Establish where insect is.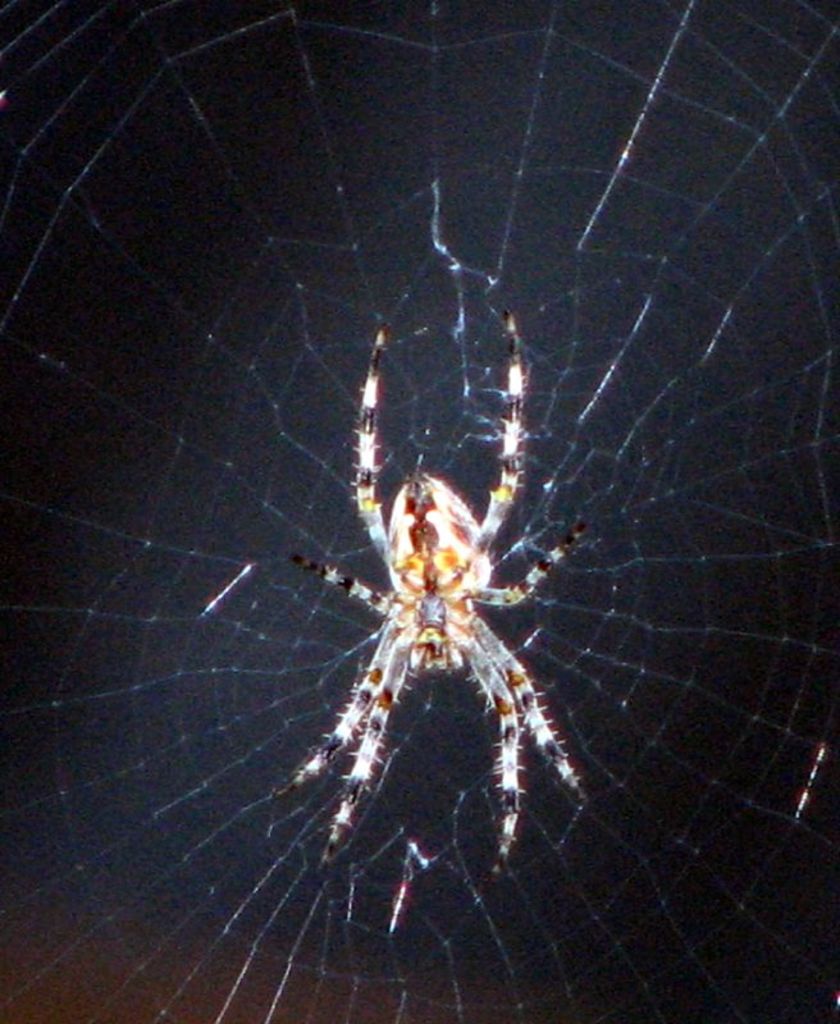
Established at select_region(269, 311, 599, 876).
